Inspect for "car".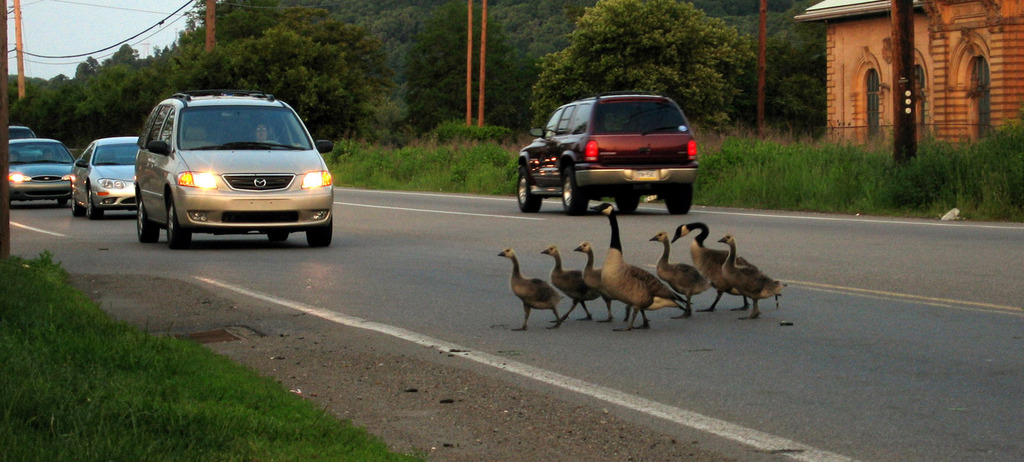
Inspection: {"left": 72, "top": 133, "right": 141, "bottom": 221}.
